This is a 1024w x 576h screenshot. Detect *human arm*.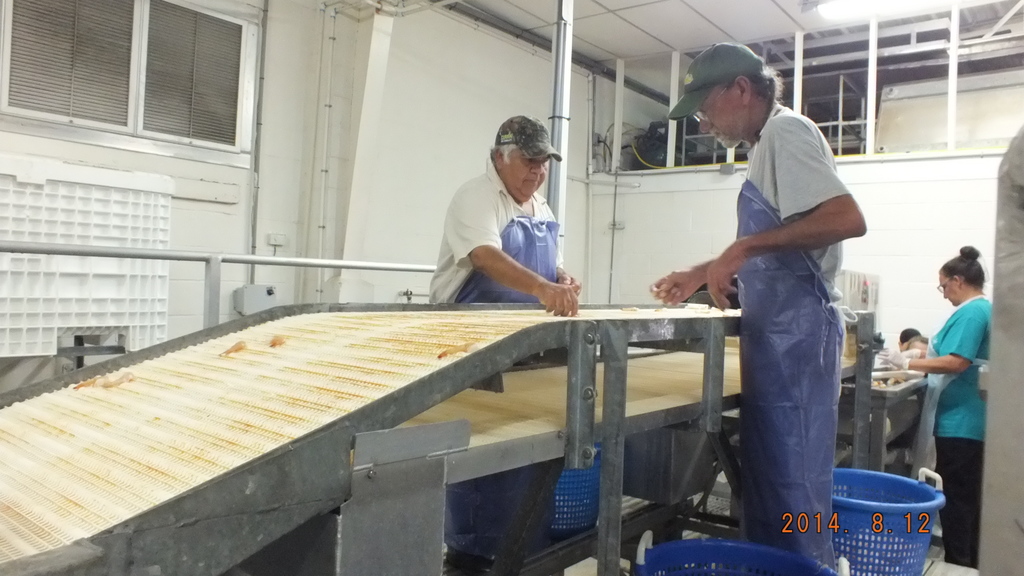
(left=700, top=120, right=860, bottom=317).
